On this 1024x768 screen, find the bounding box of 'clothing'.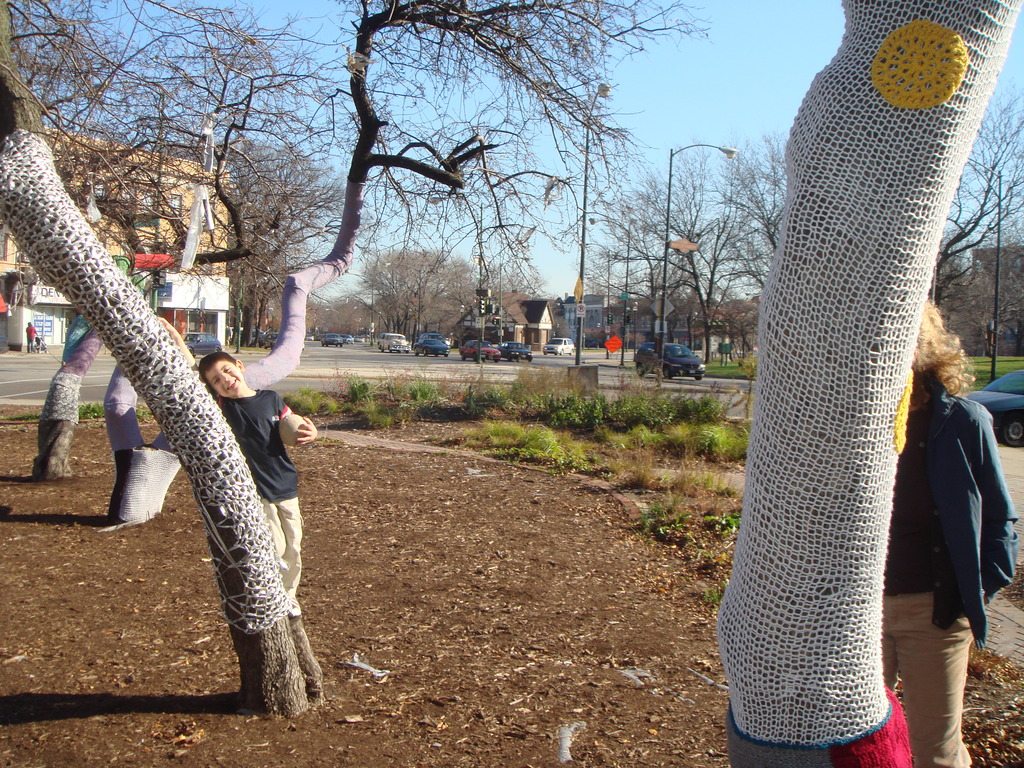
Bounding box: BBox(24, 320, 38, 353).
